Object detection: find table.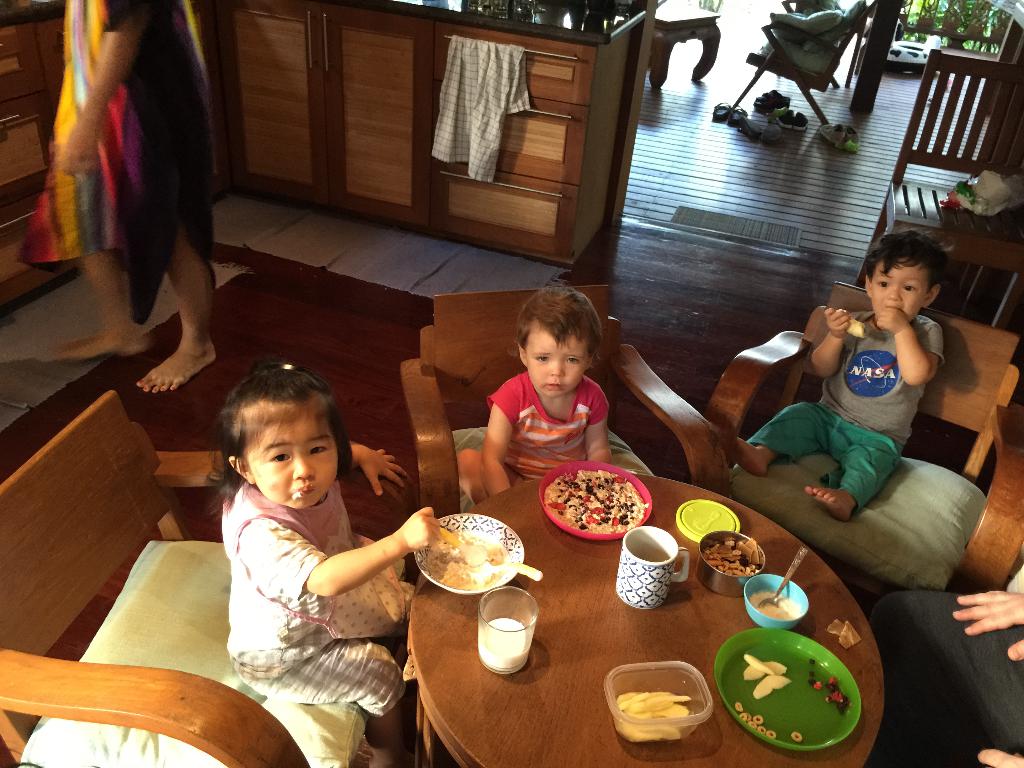
Rect(330, 474, 918, 767).
